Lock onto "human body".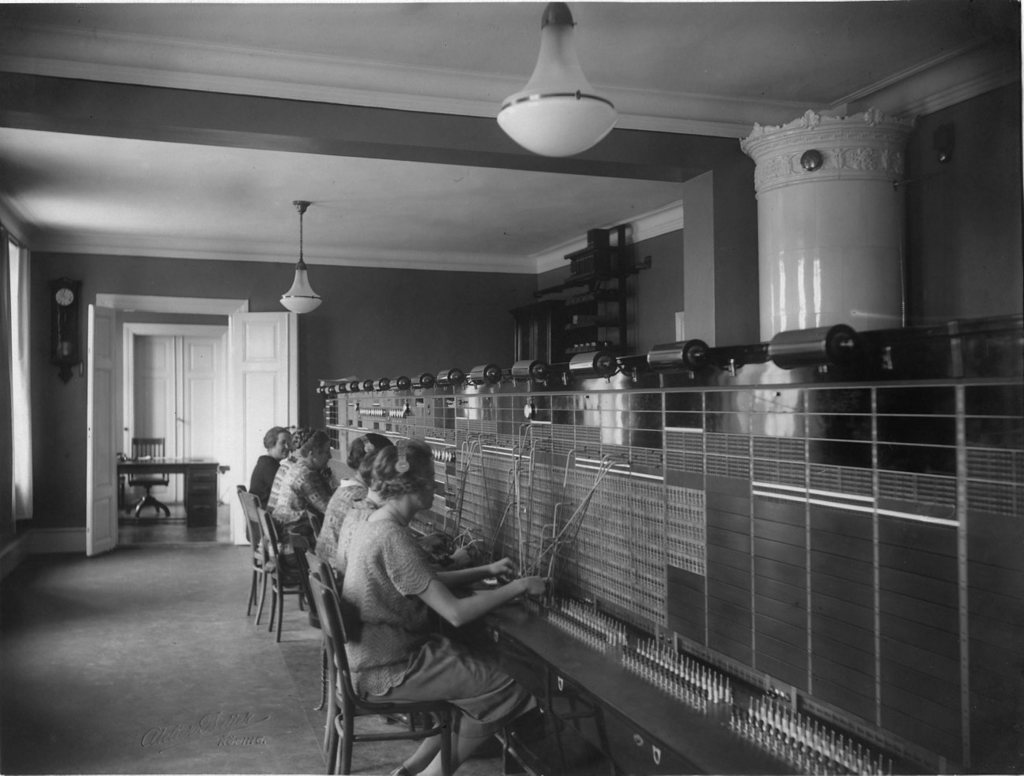
Locked: <box>312,431,385,572</box>.
